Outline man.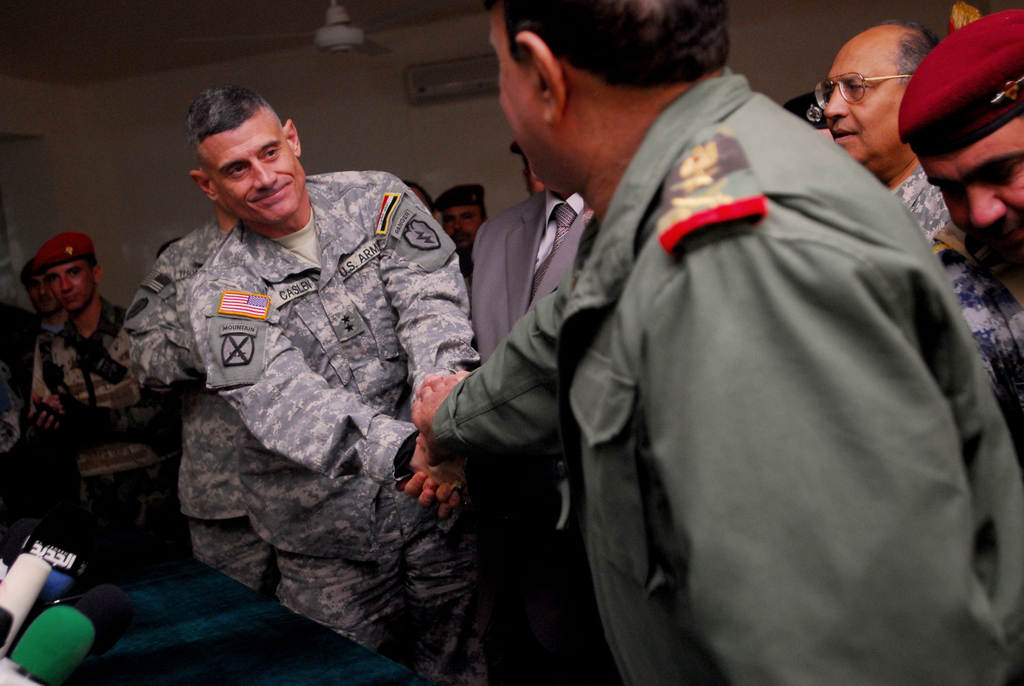
Outline: [left=118, top=159, right=284, bottom=593].
